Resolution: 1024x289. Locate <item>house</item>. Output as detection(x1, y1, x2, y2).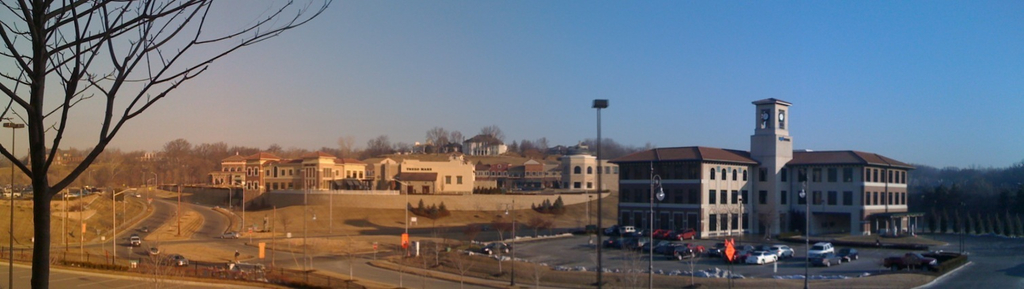
detection(603, 154, 619, 195).
